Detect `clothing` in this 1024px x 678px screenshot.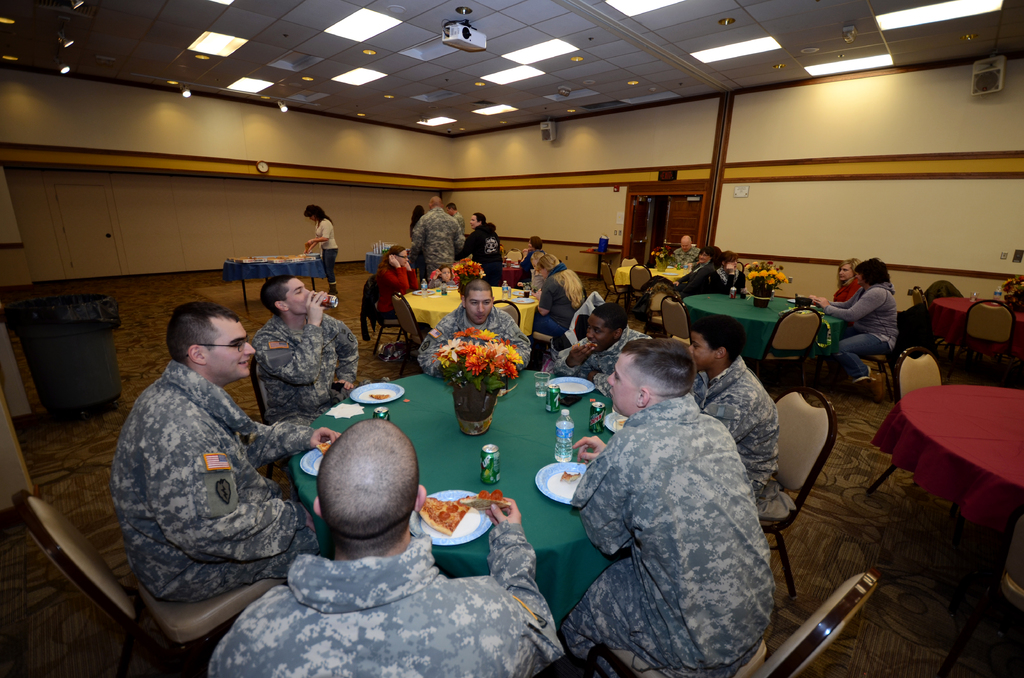
Detection: [829, 277, 863, 308].
